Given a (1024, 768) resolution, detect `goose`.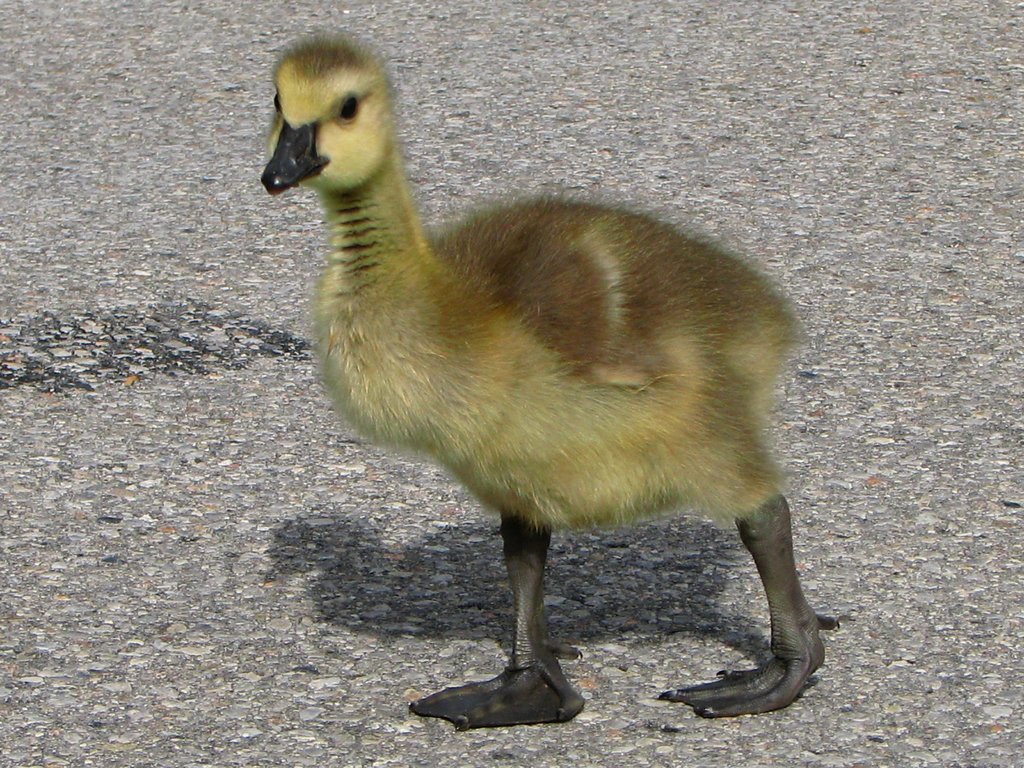
detection(265, 38, 835, 732).
